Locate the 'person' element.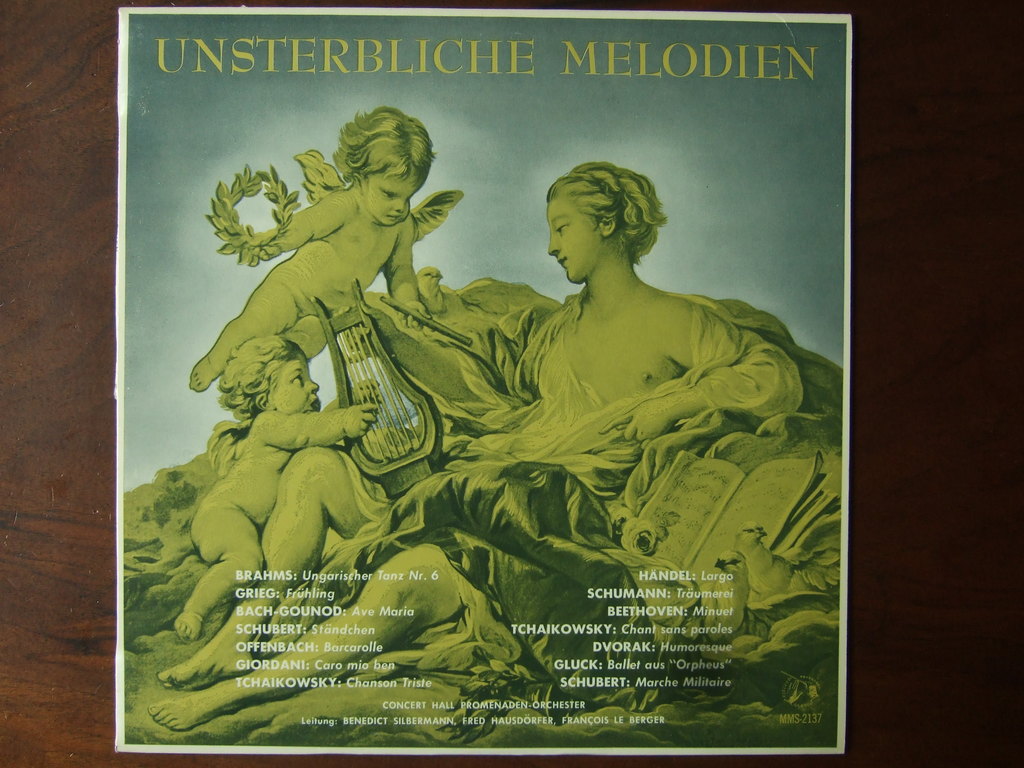
Element bbox: left=176, top=99, right=433, bottom=397.
